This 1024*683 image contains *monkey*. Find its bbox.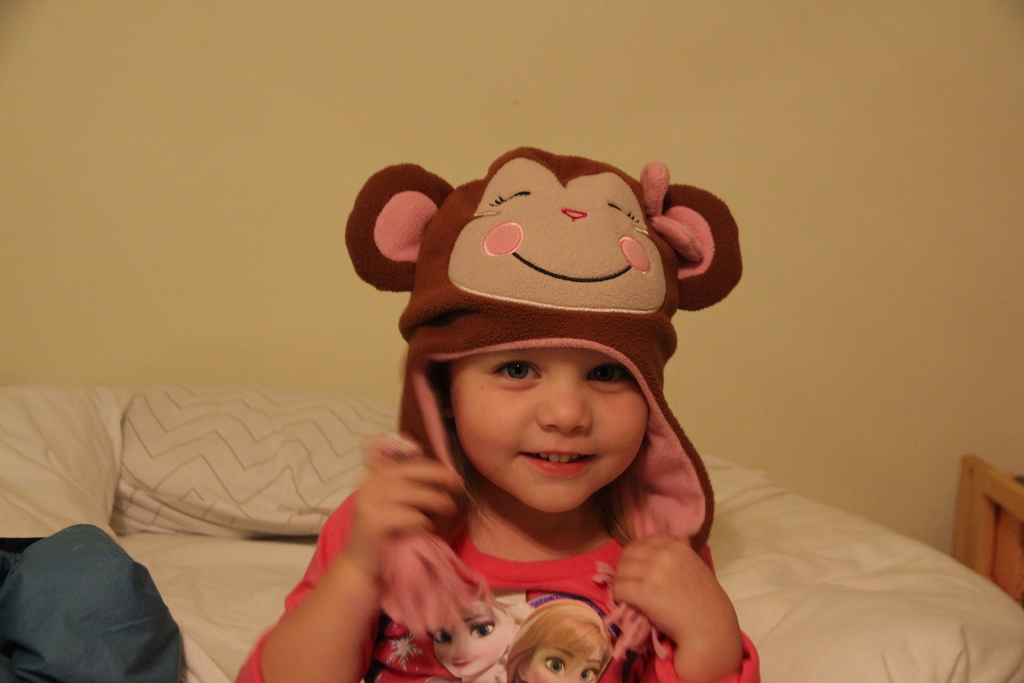
locate(342, 147, 743, 554).
